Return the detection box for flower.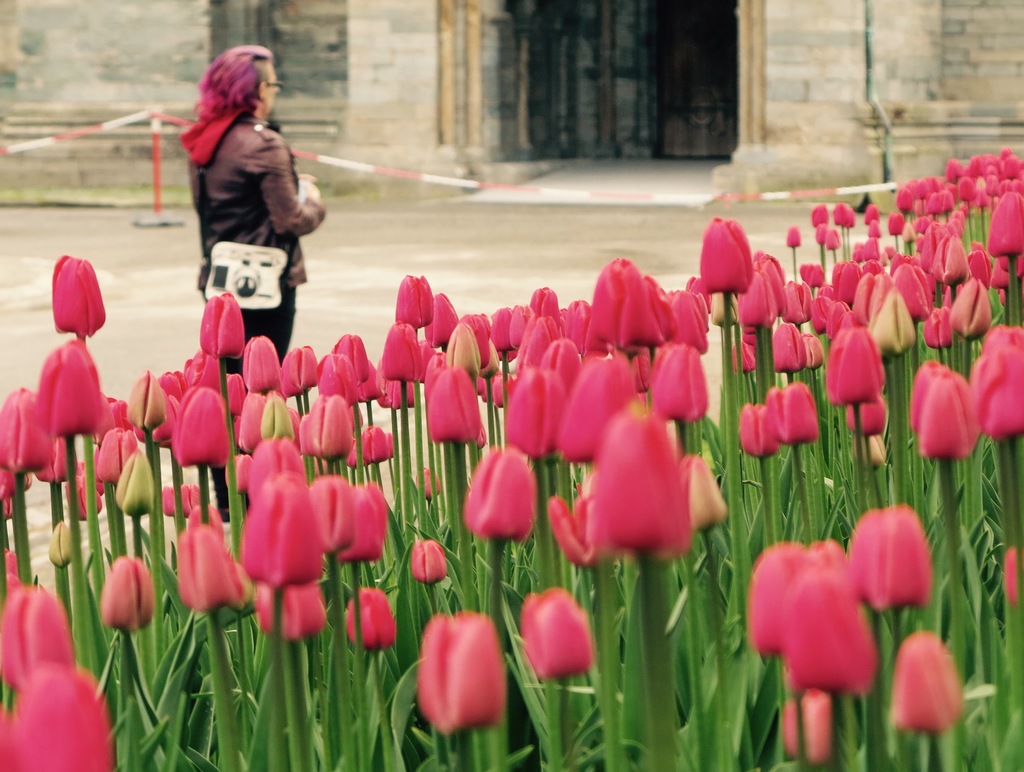
{"x1": 358, "y1": 356, "x2": 377, "y2": 405}.
